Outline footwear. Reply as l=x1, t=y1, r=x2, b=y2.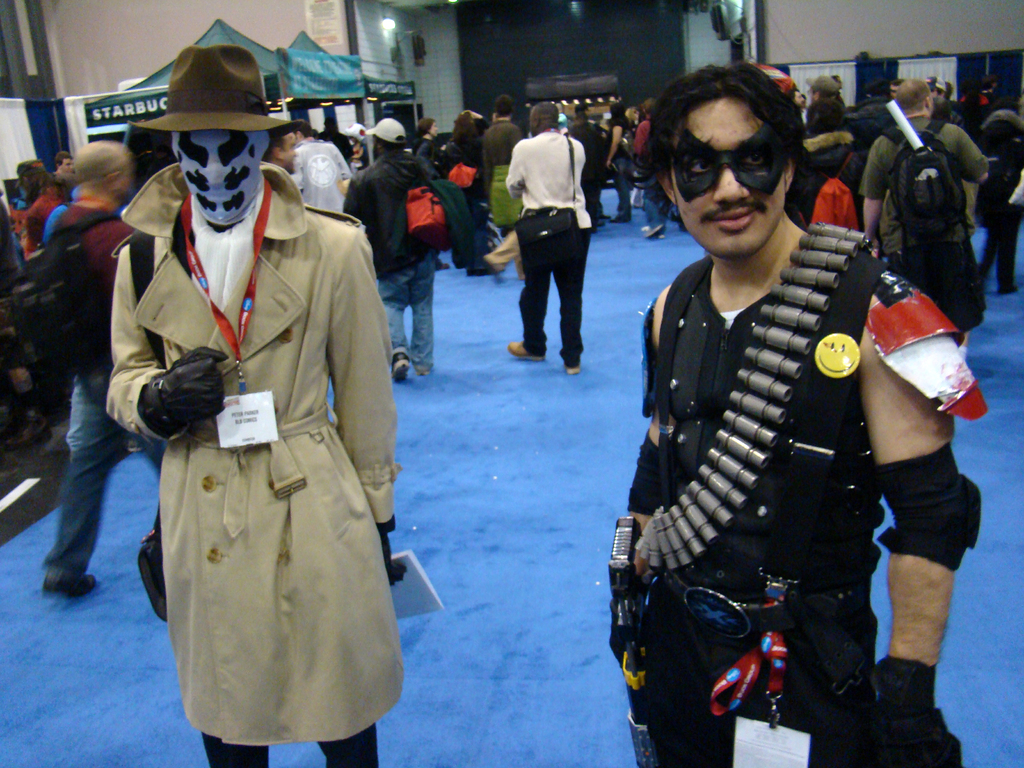
l=41, t=569, r=98, b=596.
